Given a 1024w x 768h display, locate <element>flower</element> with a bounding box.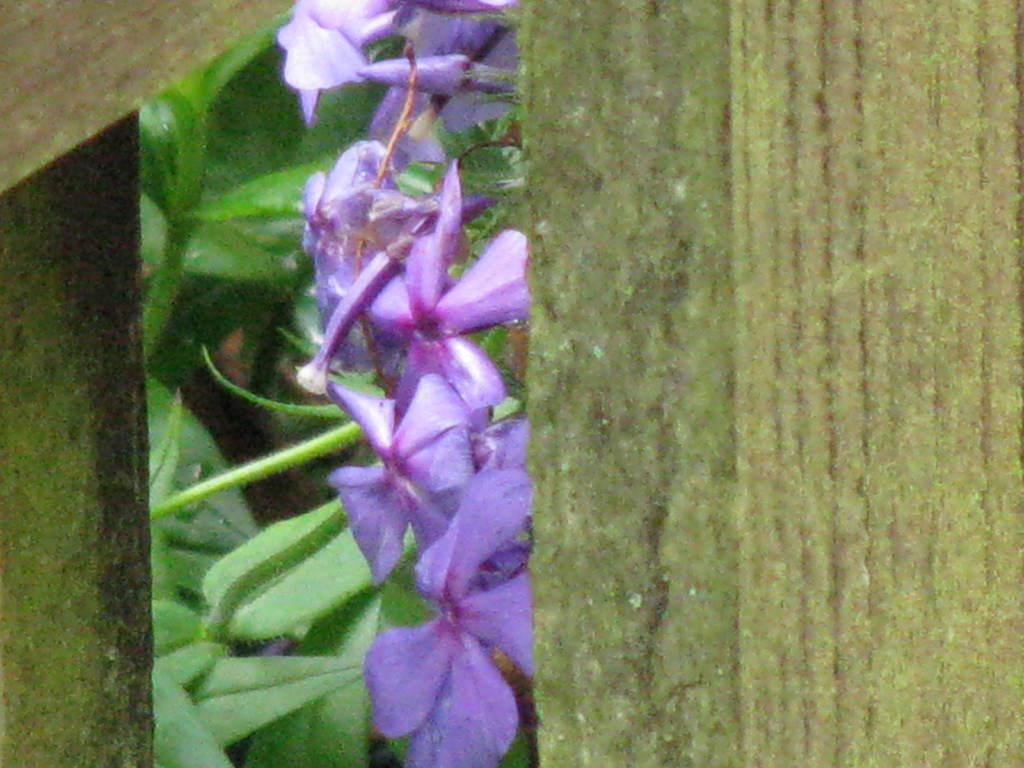
Located: 361, 468, 531, 767.
